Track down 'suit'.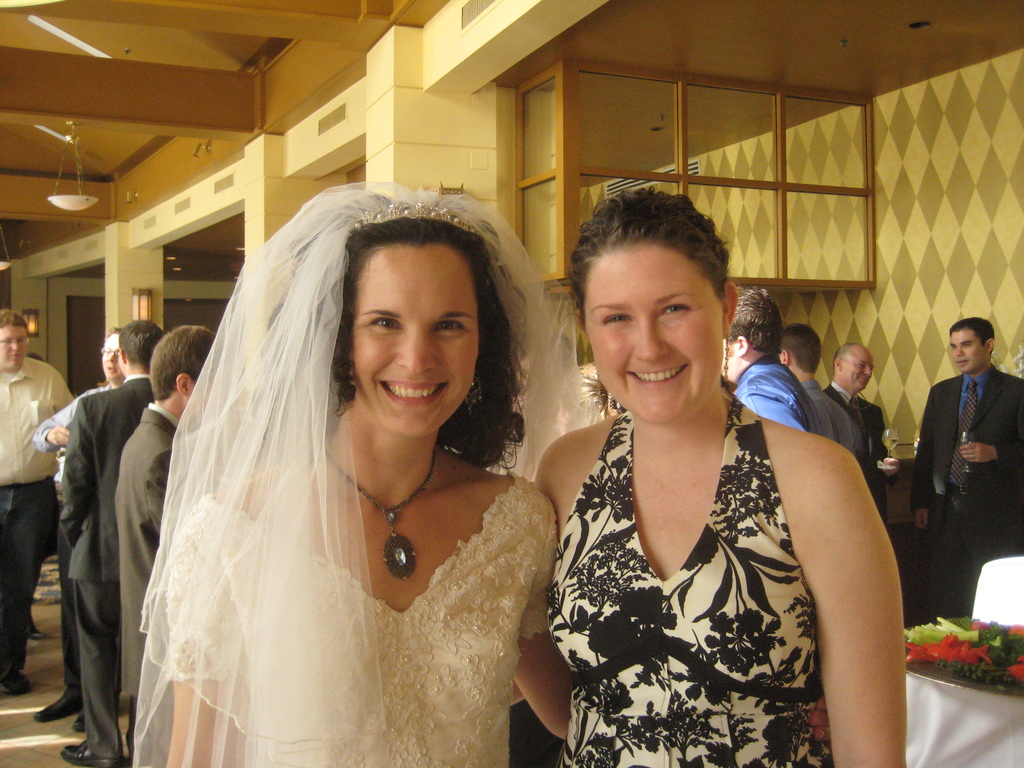
Tracked to 830, 380, 898, 531.
